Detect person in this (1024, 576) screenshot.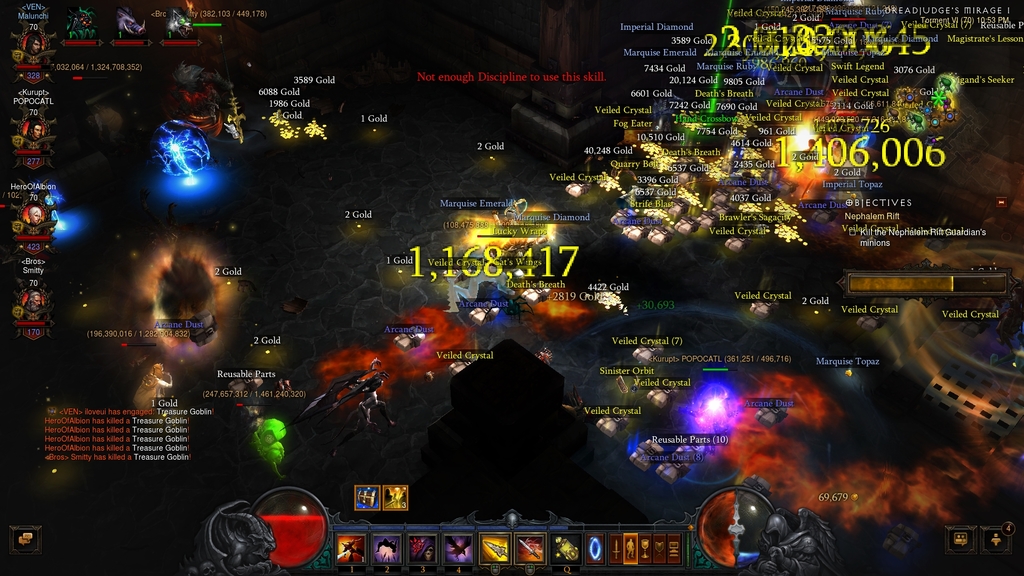
Detection: [24,289,43,316].
